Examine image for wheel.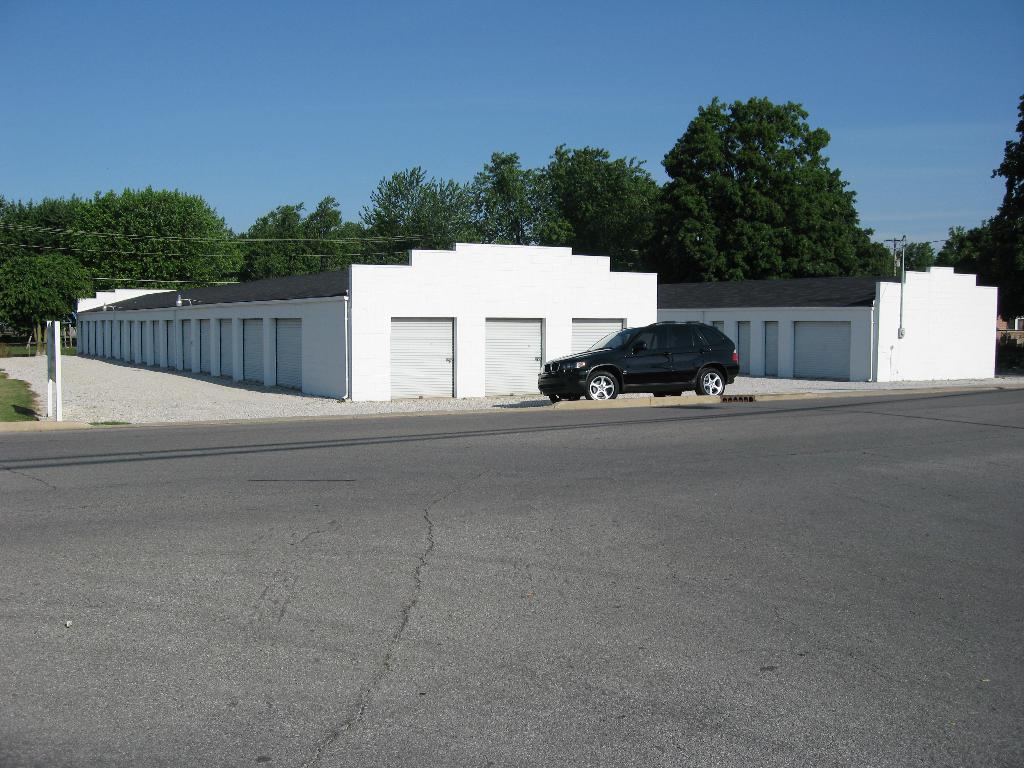
Examination result: (546,394,575,404).
